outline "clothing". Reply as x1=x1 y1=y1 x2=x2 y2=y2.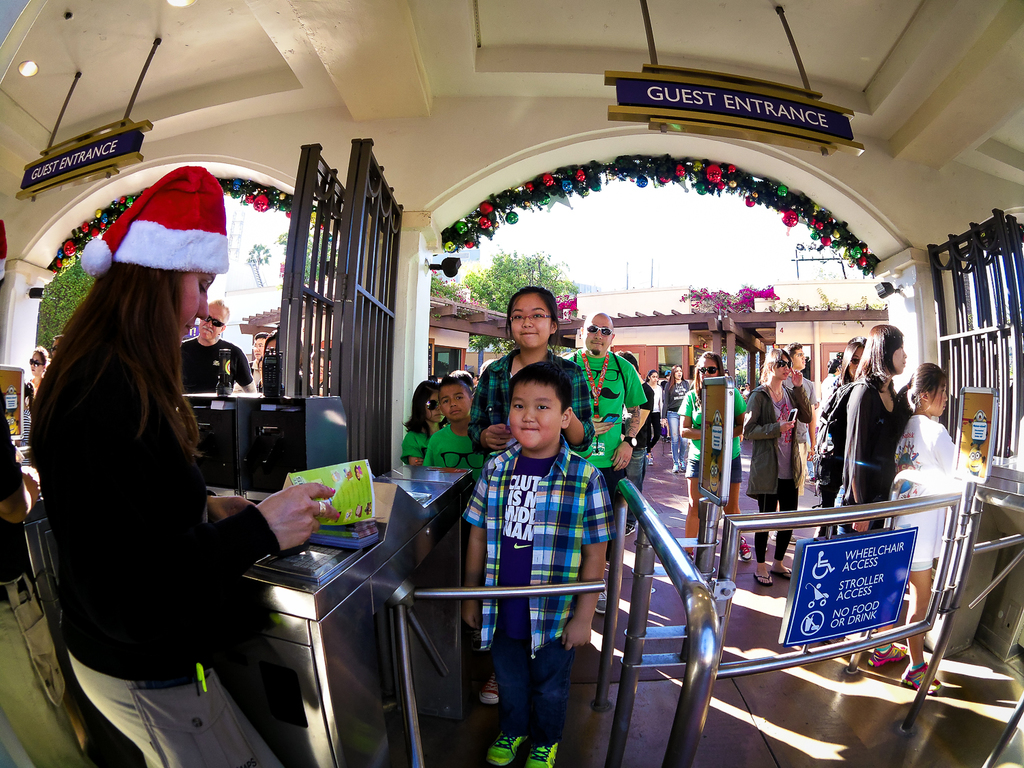
x1=468 y1=398 x2=609 y2=745.
